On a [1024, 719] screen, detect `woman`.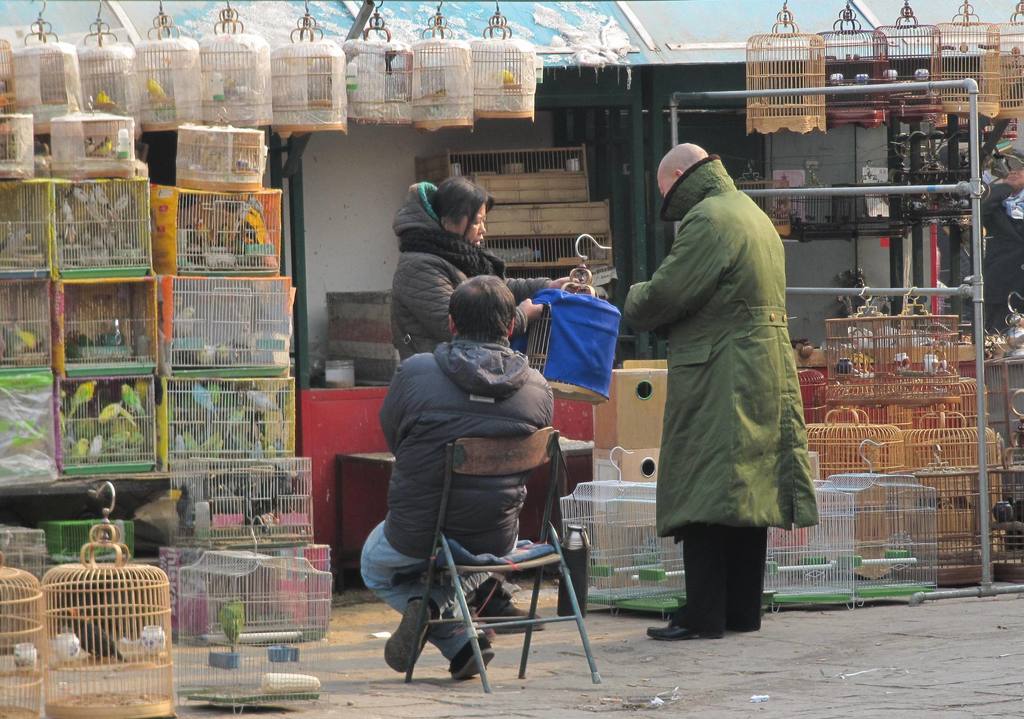
left=377, top=163, right=512, bottom=363.
